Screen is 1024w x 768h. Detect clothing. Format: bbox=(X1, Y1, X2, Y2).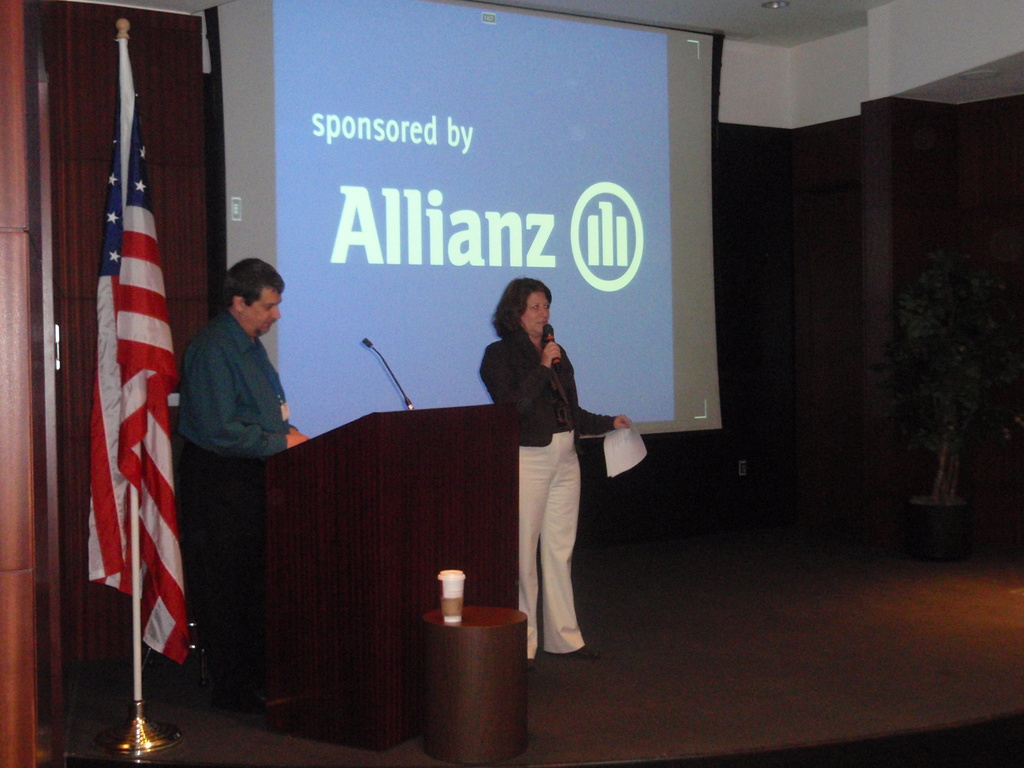
bbox=(175, 309, 287, 692).
